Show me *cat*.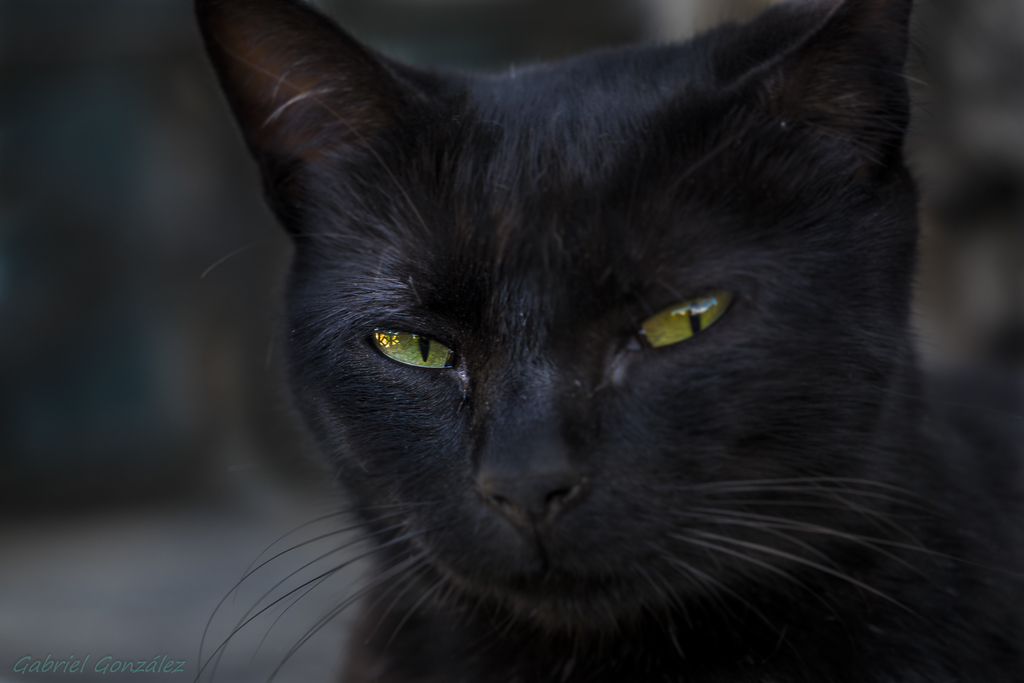
*cat* is here: [193,0,1023,682].
